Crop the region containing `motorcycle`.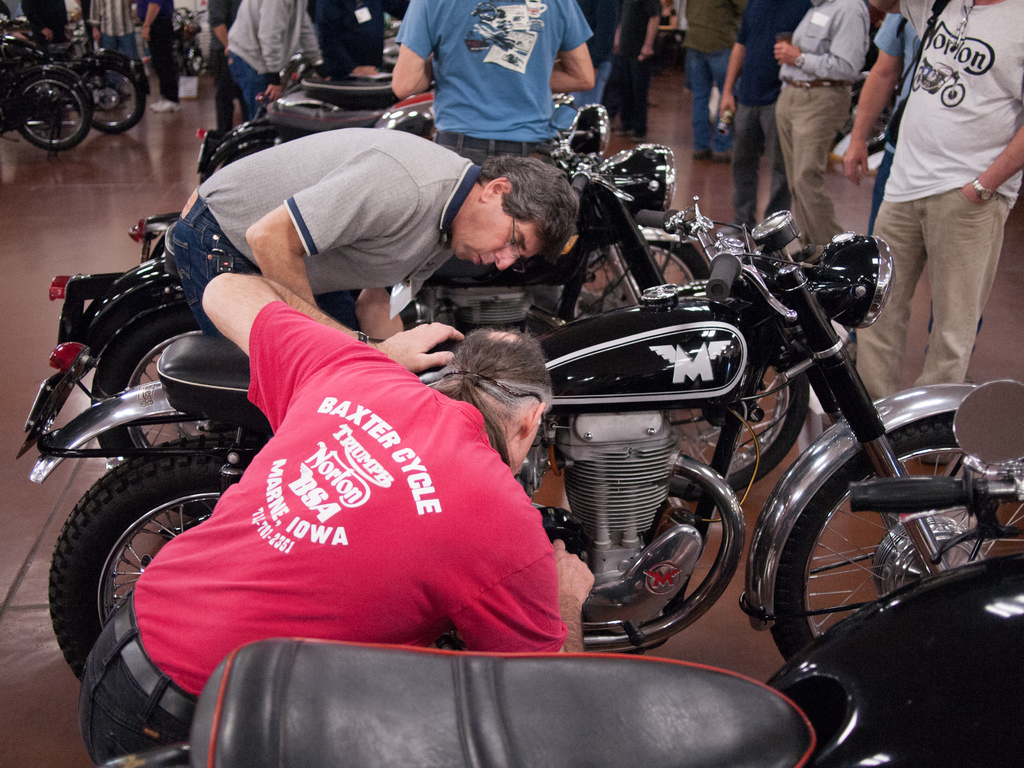
Crop region: 278 42 397 76.
